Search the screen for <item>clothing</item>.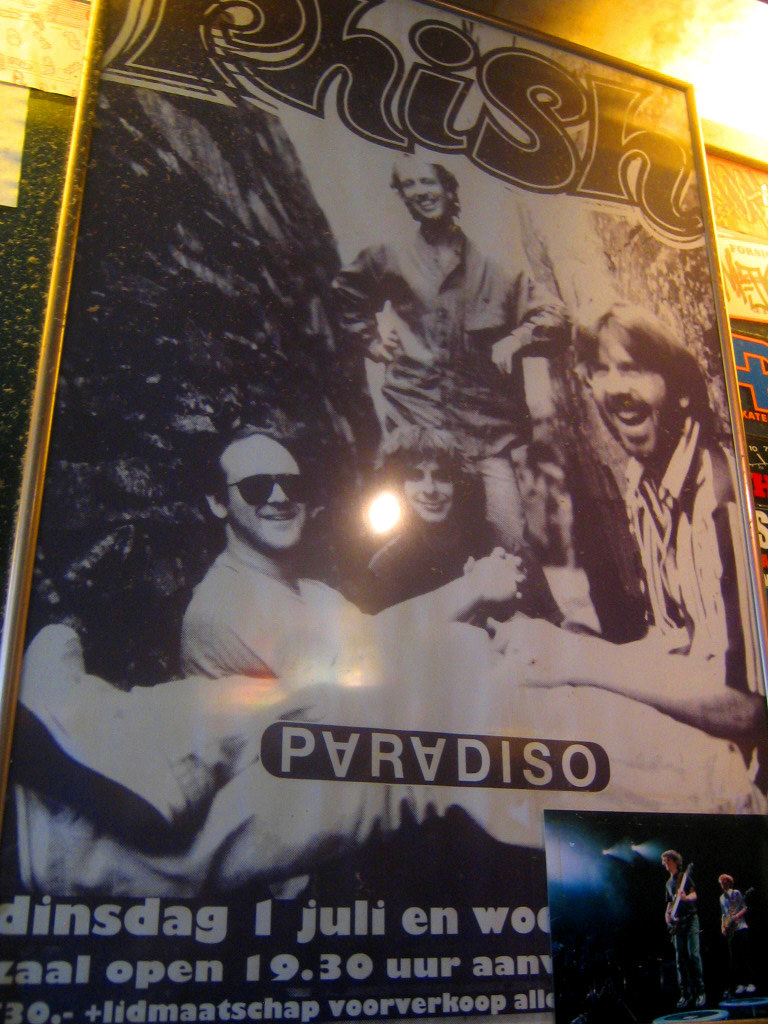
Found at [left=329, top=218, right=572, bottom=622].
